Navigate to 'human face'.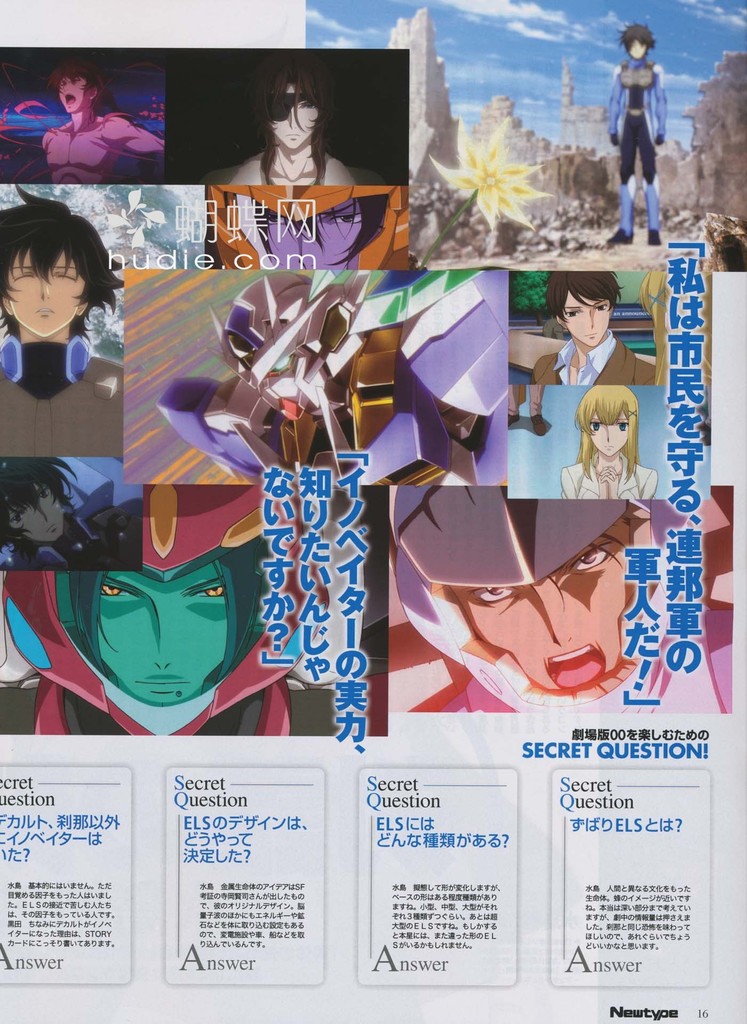
Navigation target: crop(591, 413, 630, 455).
